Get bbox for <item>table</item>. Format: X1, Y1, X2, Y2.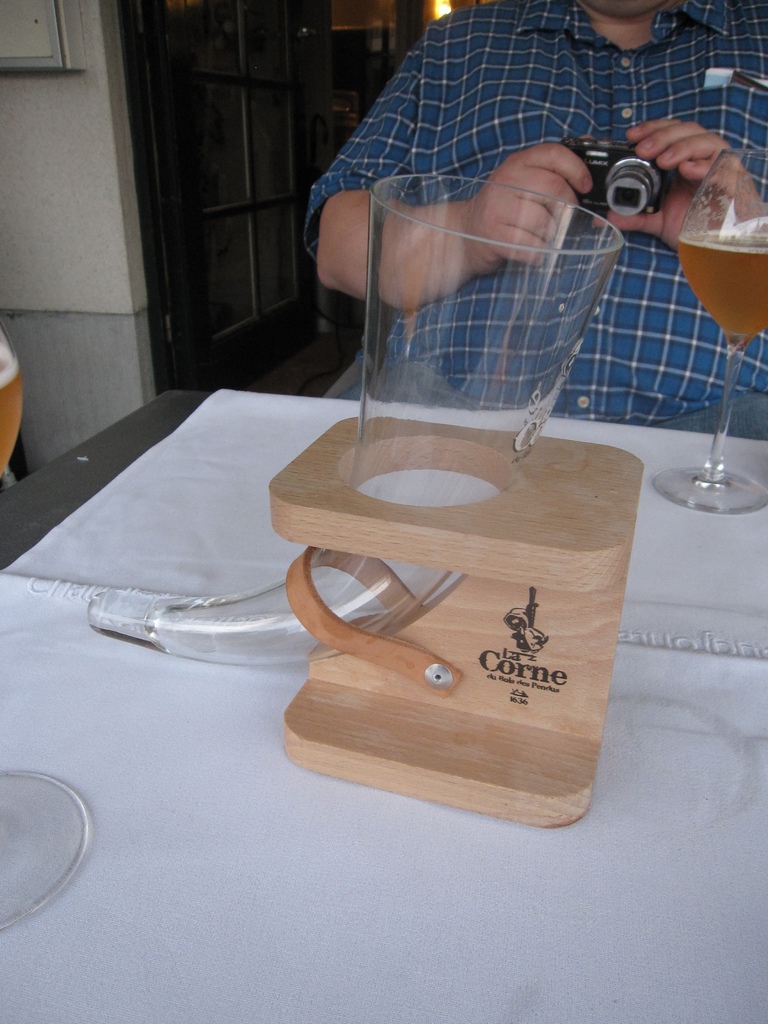
0, 387, 767, 1023.
